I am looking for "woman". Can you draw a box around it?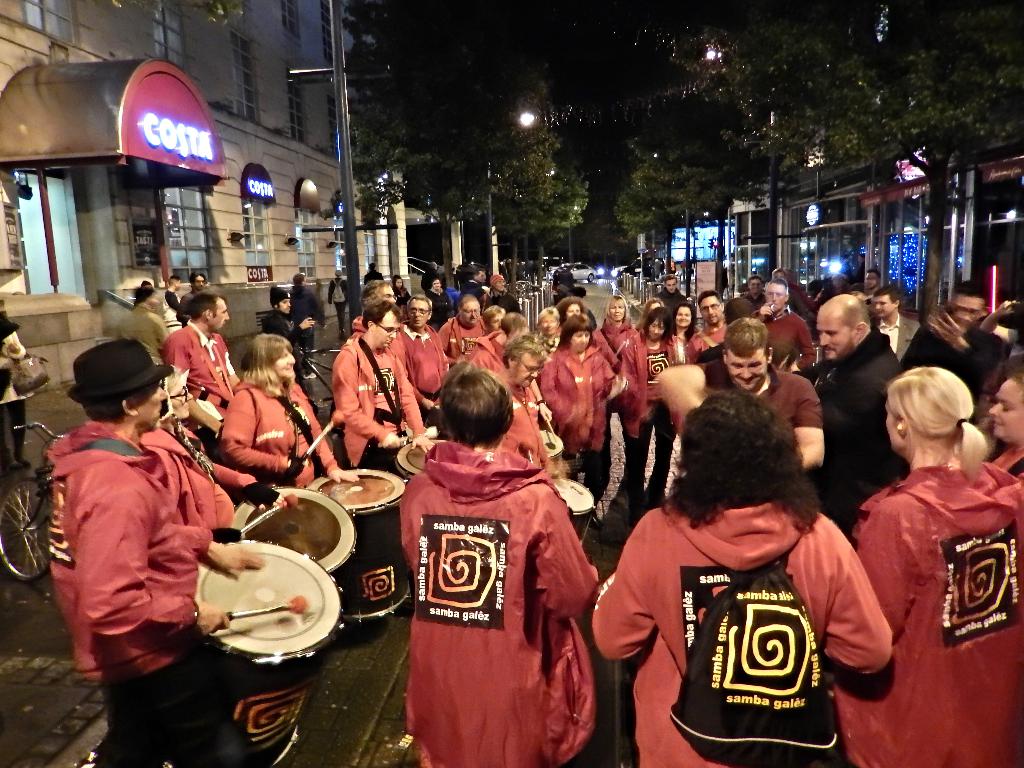
Sure, the bounding box is pyautogui.locateOnScreen(488, 273, 525, 320).
